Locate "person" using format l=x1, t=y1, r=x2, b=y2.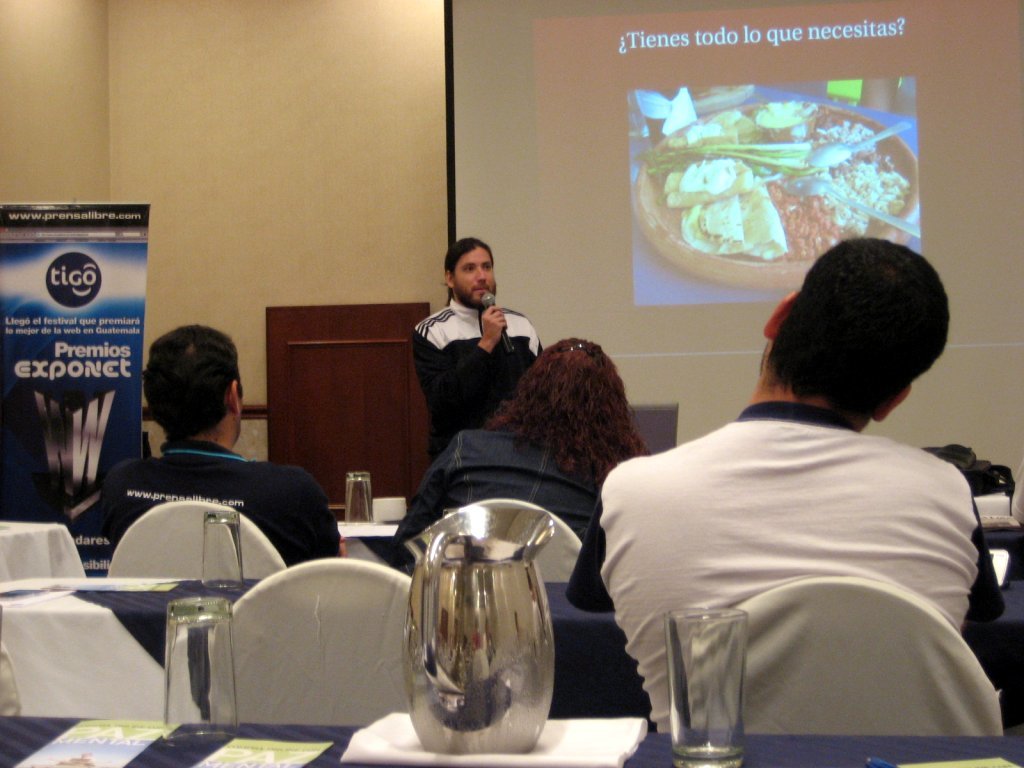
l=385, t=336, r=651, b=577.
